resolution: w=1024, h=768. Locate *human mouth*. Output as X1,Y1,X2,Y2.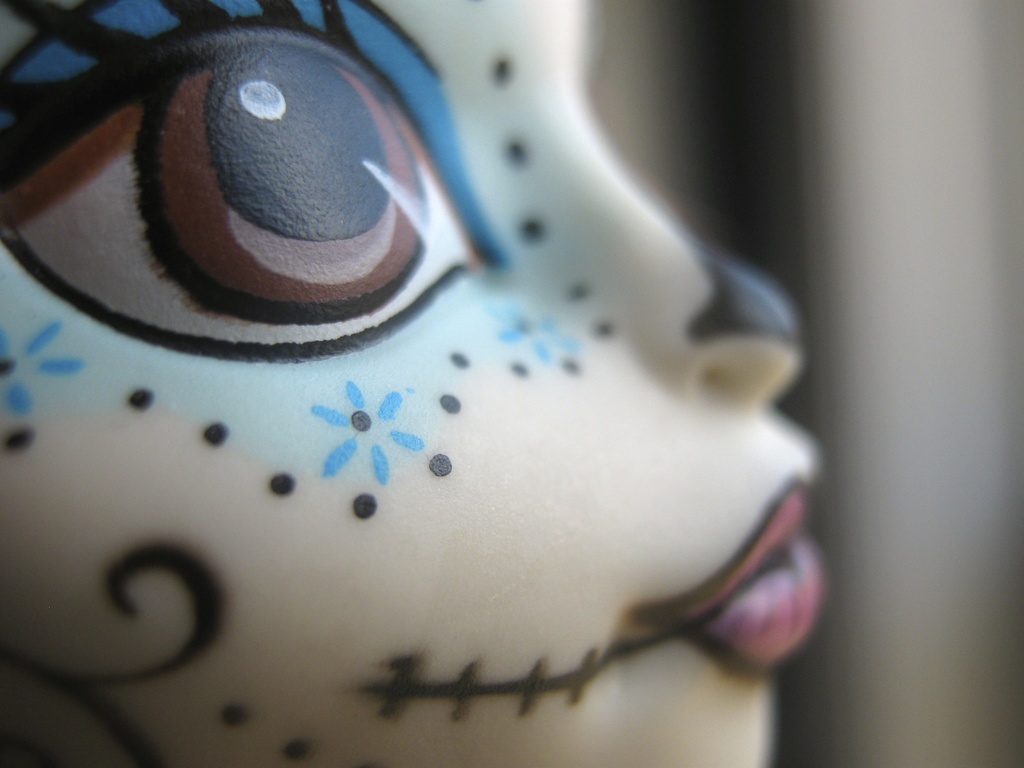
672,474,826,666.
